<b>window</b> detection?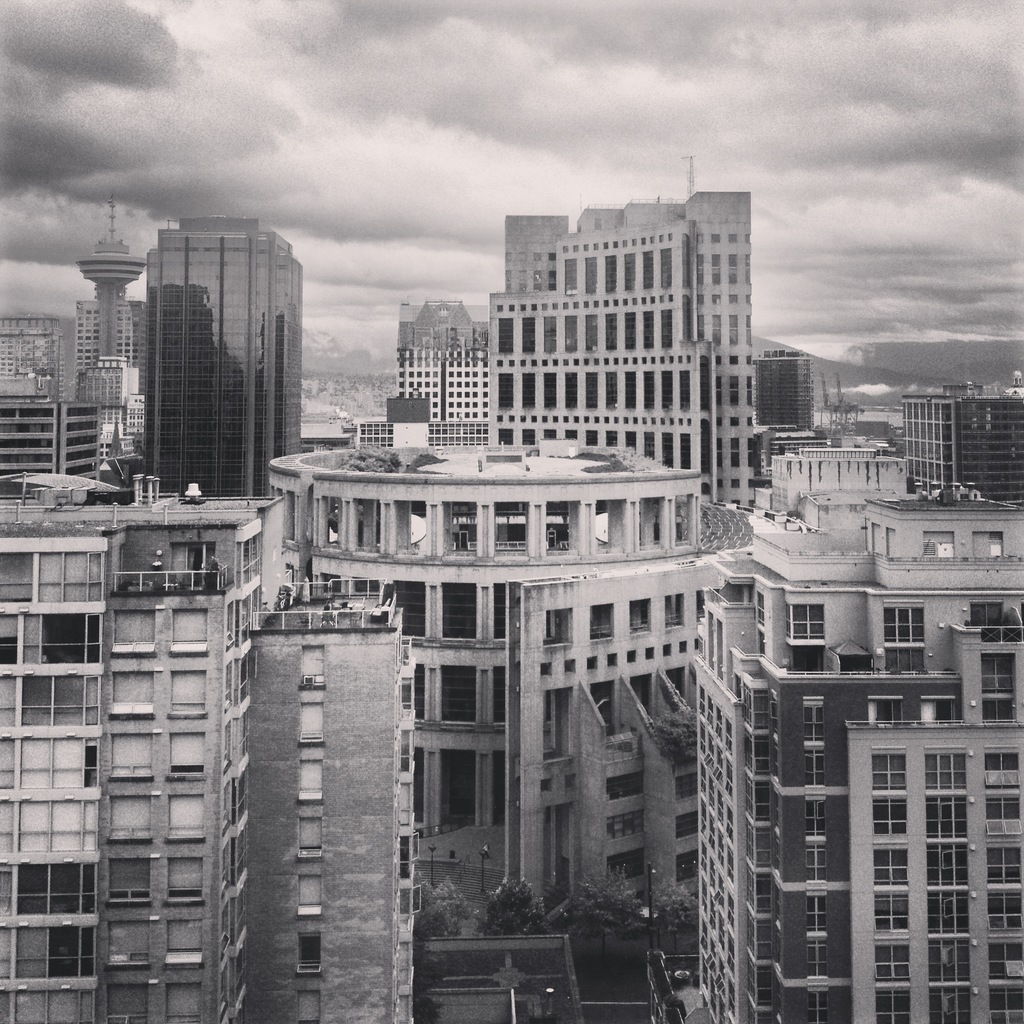
170, 734, 200, 788
